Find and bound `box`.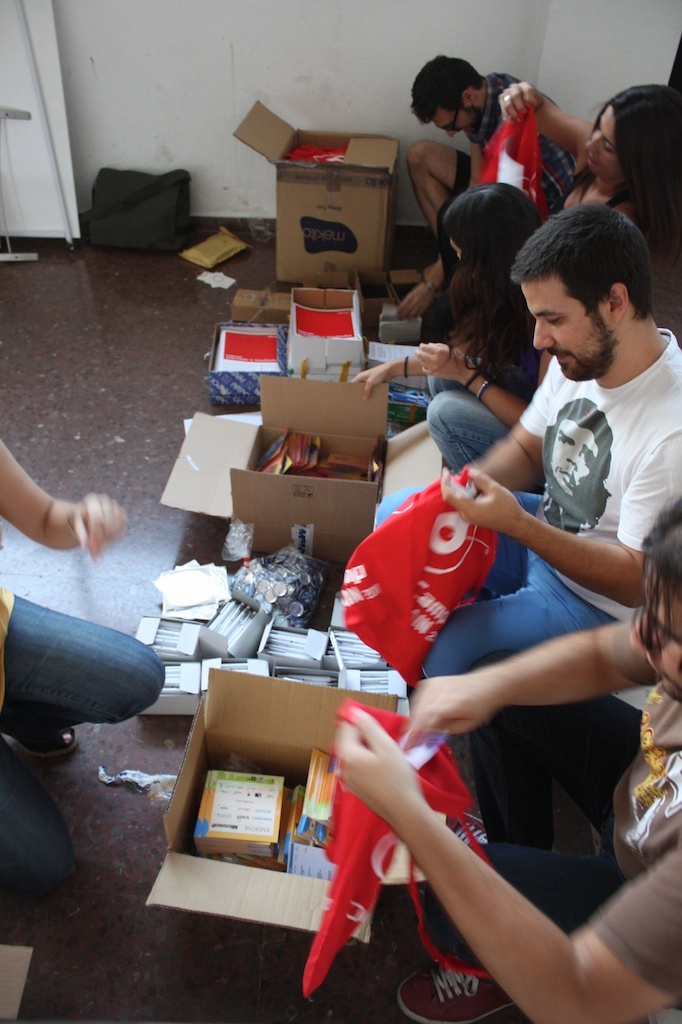
Bound: {"left": 221, "top": 95, "right": 399, "bottom": 284}.
